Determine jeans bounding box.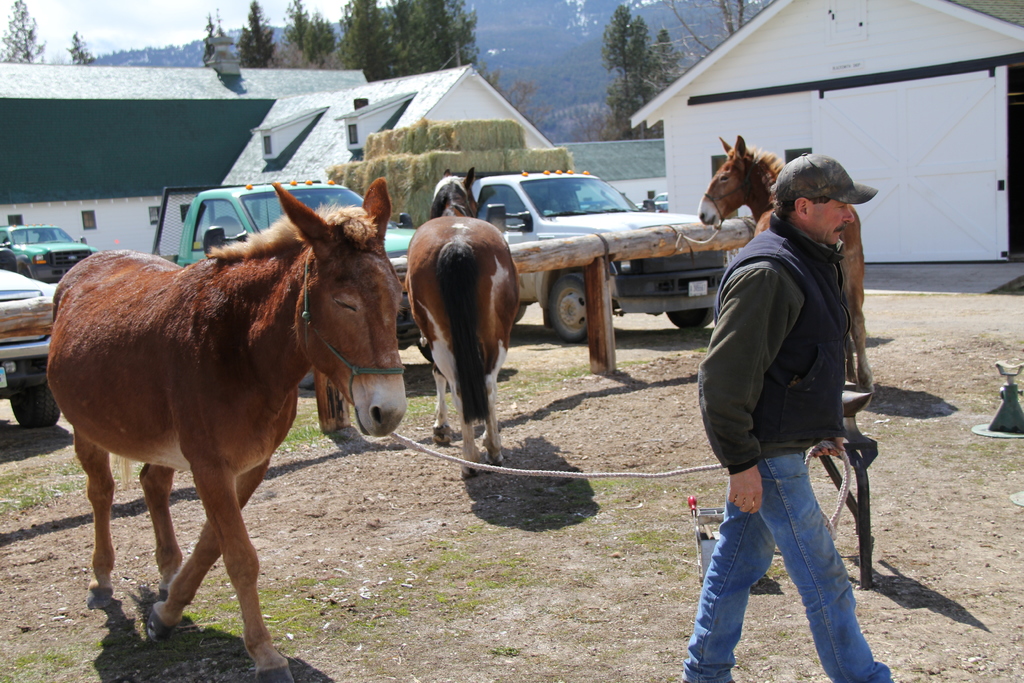
Determined: 696, 465, 879, 671.
